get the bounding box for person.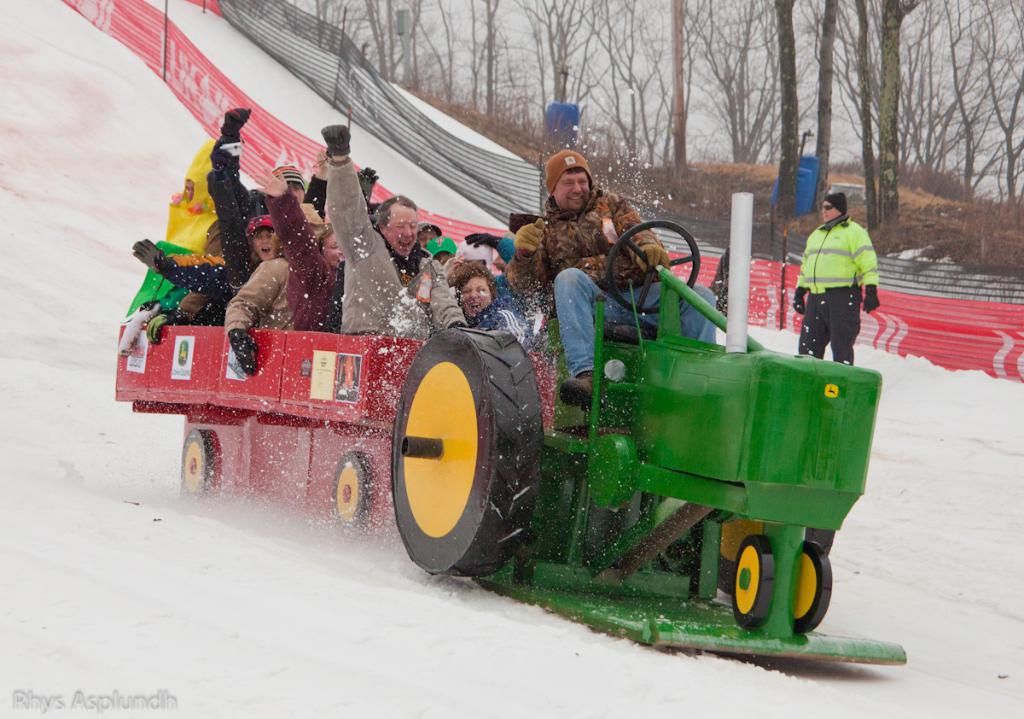
pyautogui.locateOnScreen(151, 224, 245, 332).
